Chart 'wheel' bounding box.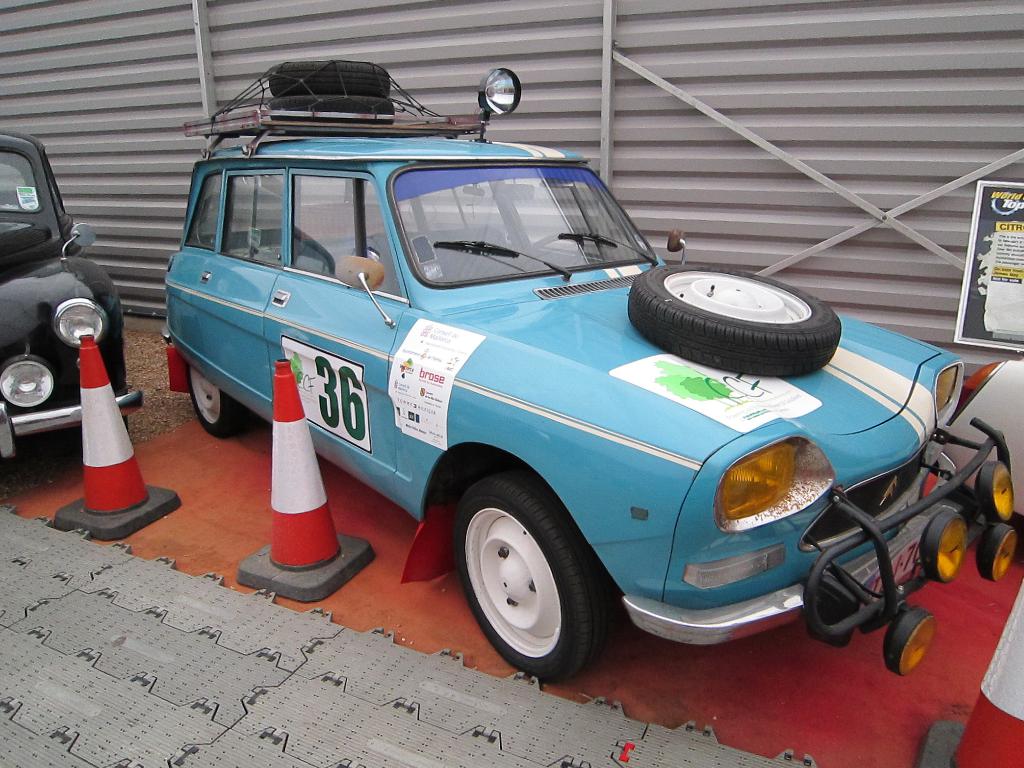
Charted: l=188, t=364, r=250, b=437.
